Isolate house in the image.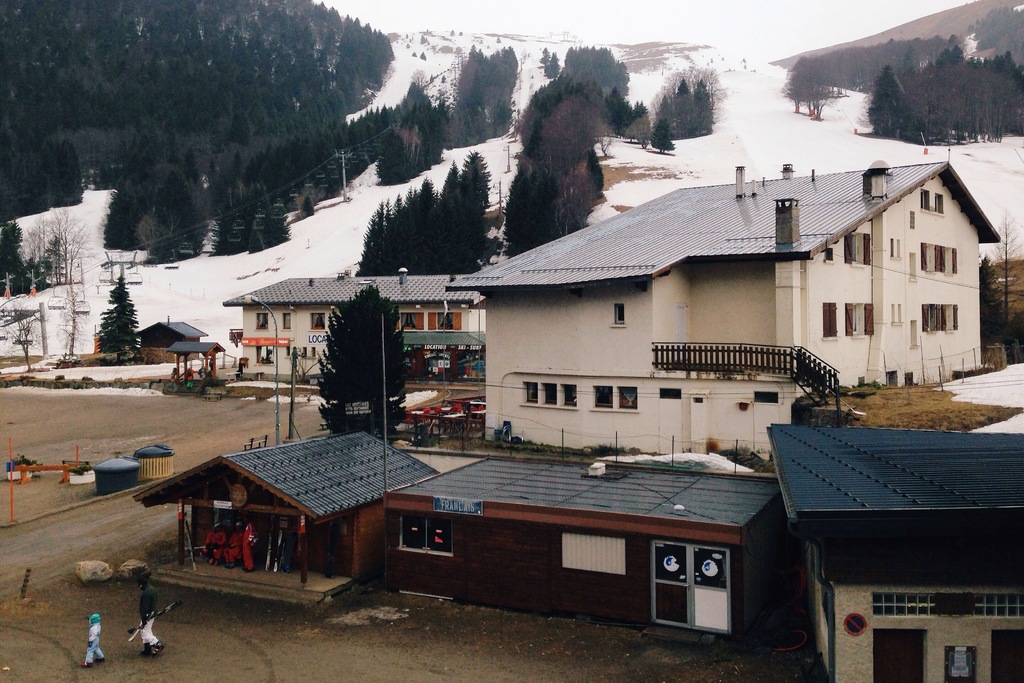
Isolated region: (left=134, top=424, right=438, bottom=583).
